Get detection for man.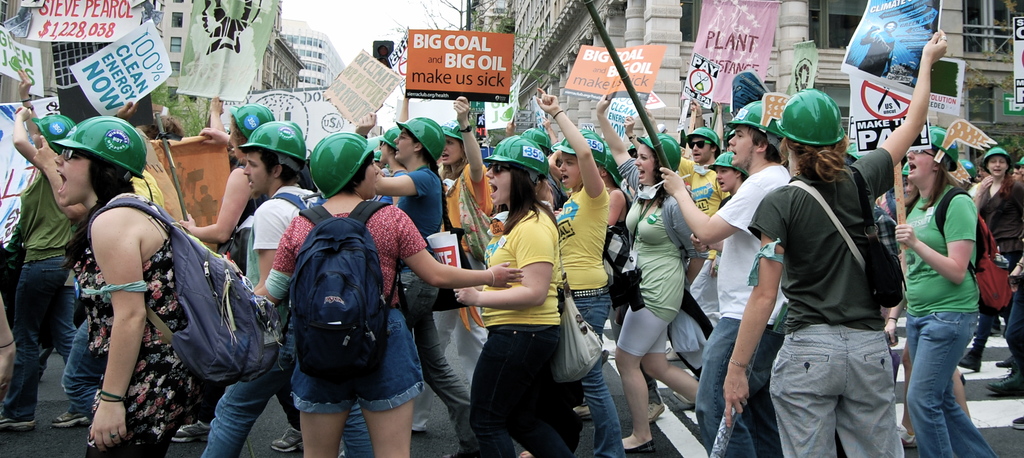
Detection: [680, 128, 724, 334].
